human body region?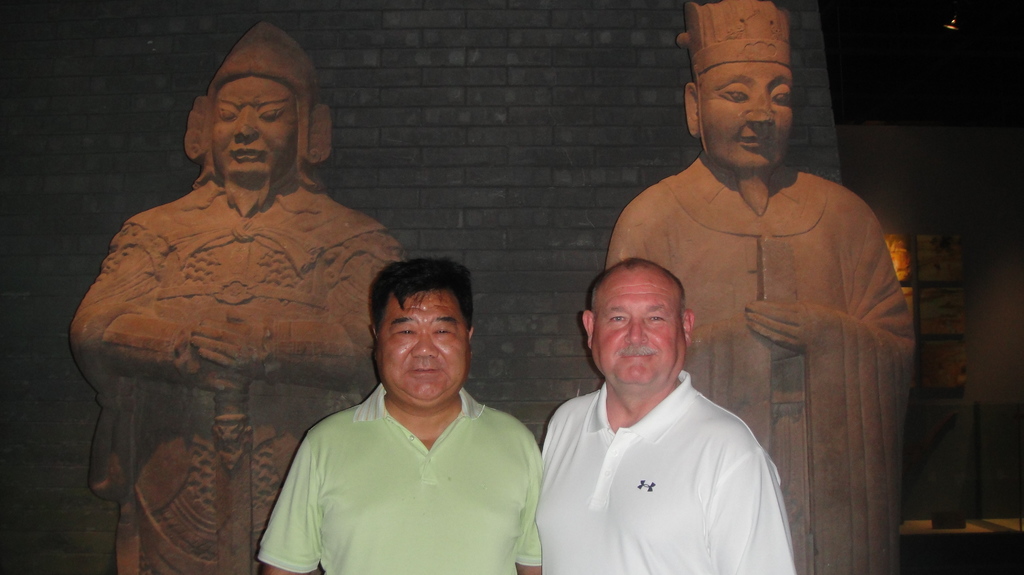
l=524, t=248, r=798, b=574
